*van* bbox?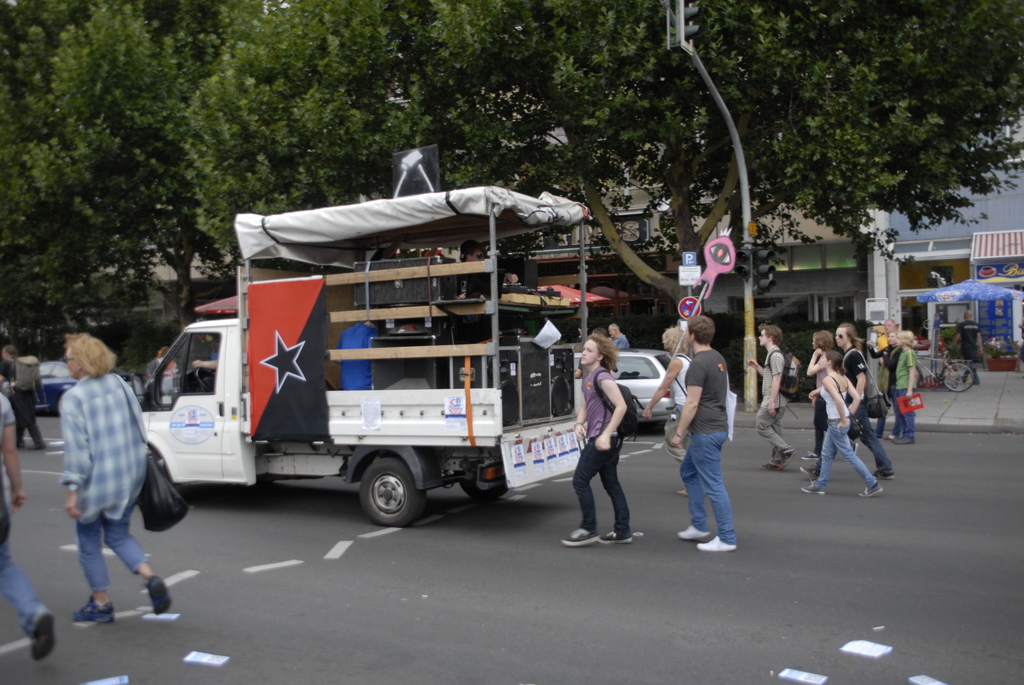
box=[138, 185, 590, 528]
